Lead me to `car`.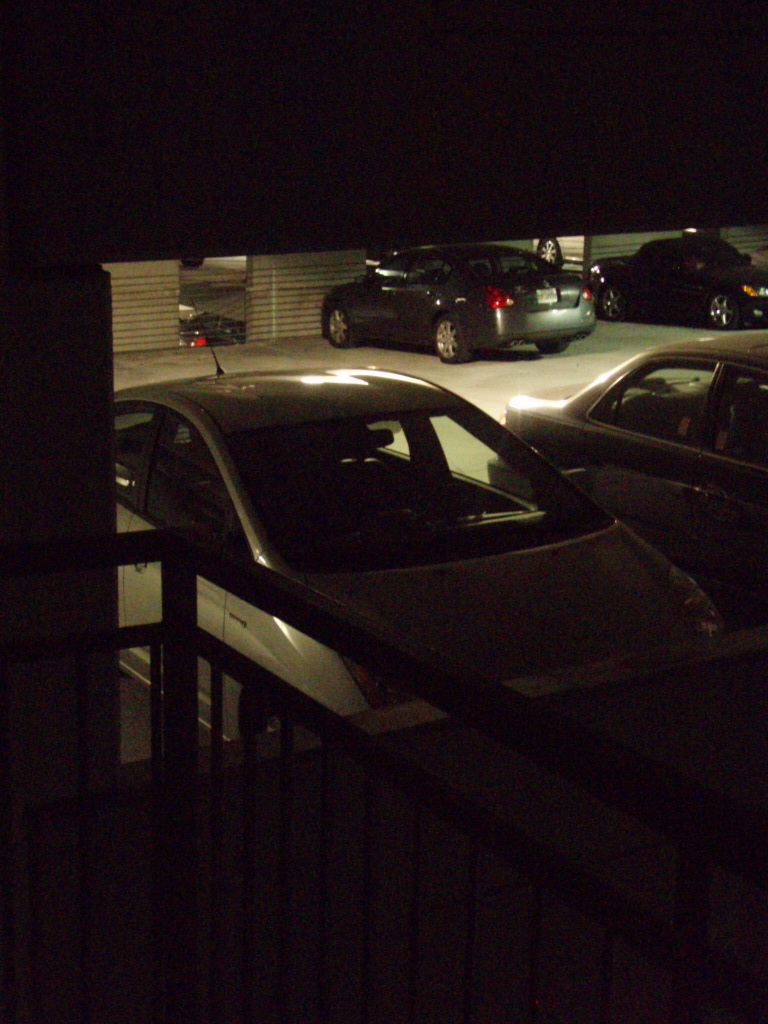
Lead to pyautogui.locateOnScreen(589, 232, 767, 320).
